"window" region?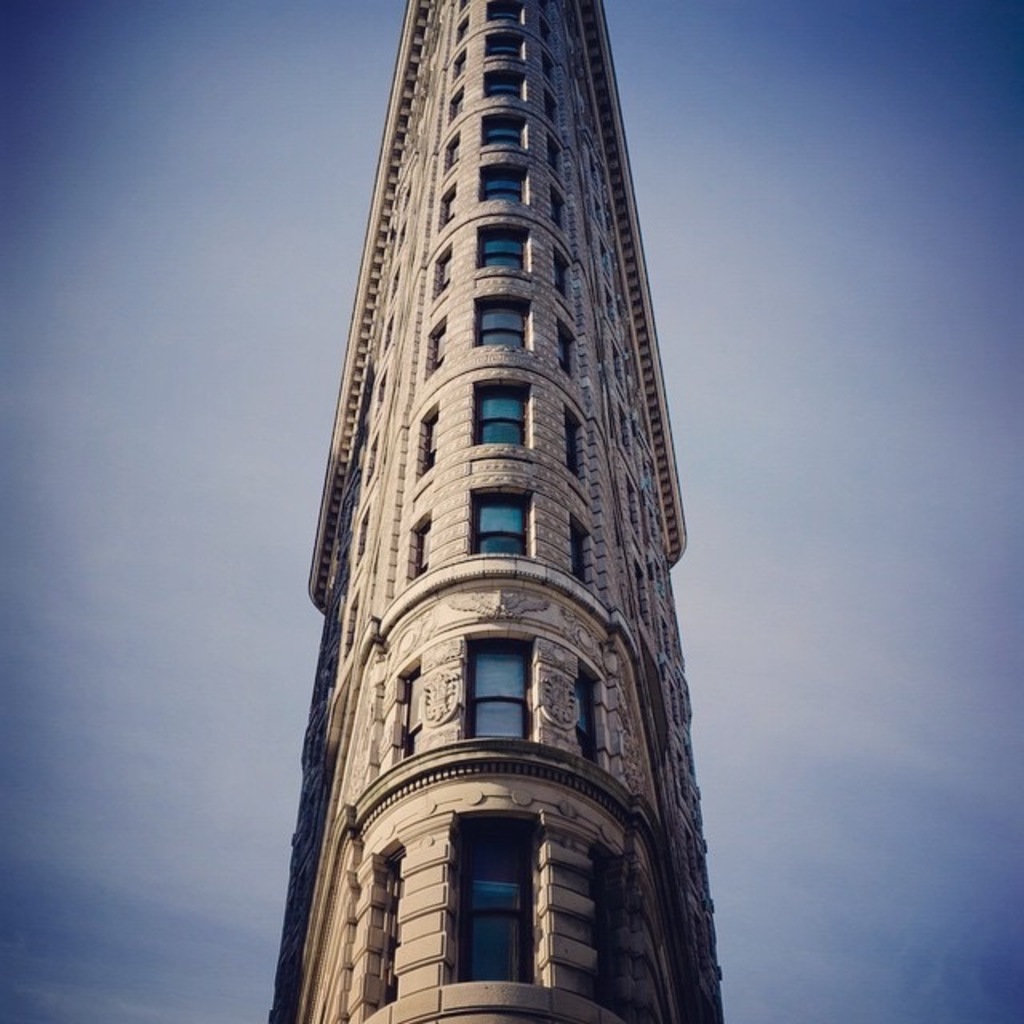
x1=469 y1=485 x2=533 y2=560
